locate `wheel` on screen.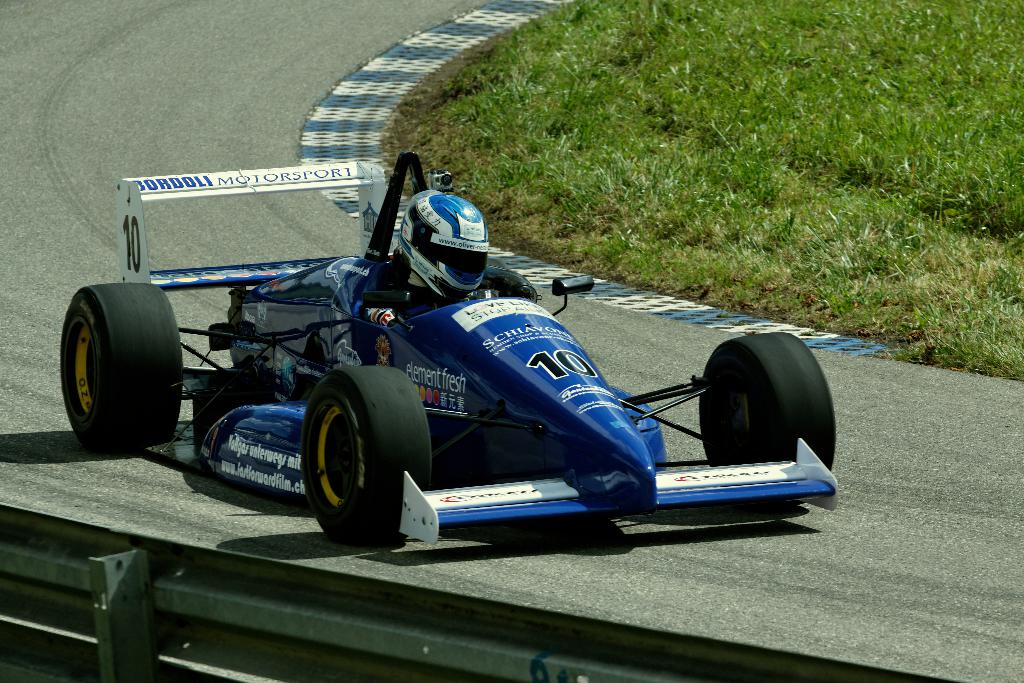
On screen at {"left": 55, "top": 278, "right": 188, "bottom": 448}.
